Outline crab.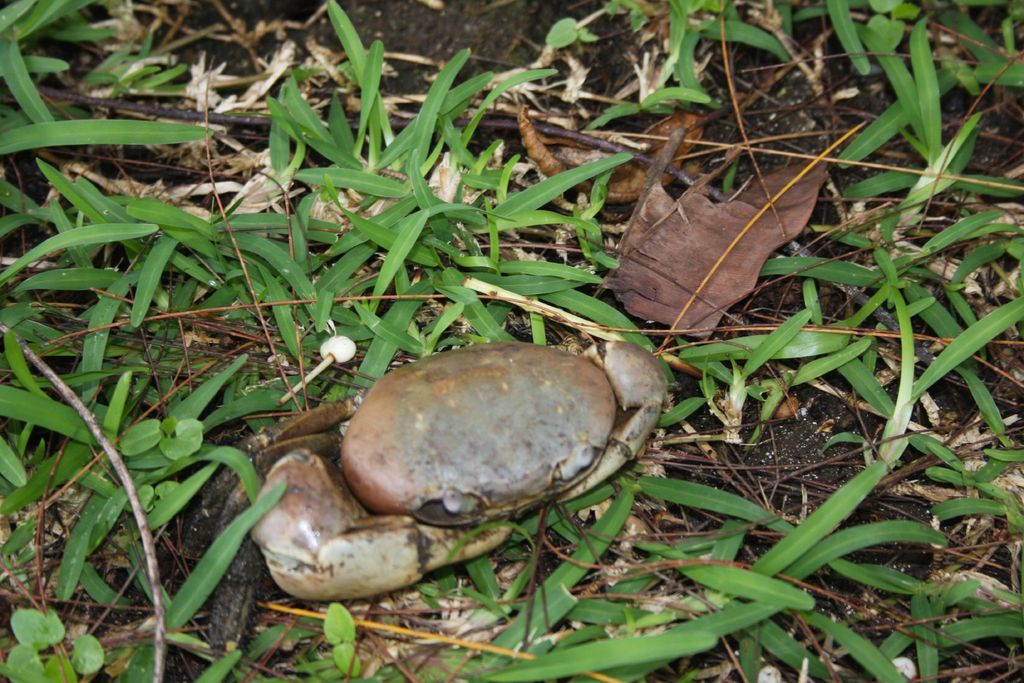
Outline: {"x1": 180, "y1": 333, "x2": 667, "y2": 654}.
